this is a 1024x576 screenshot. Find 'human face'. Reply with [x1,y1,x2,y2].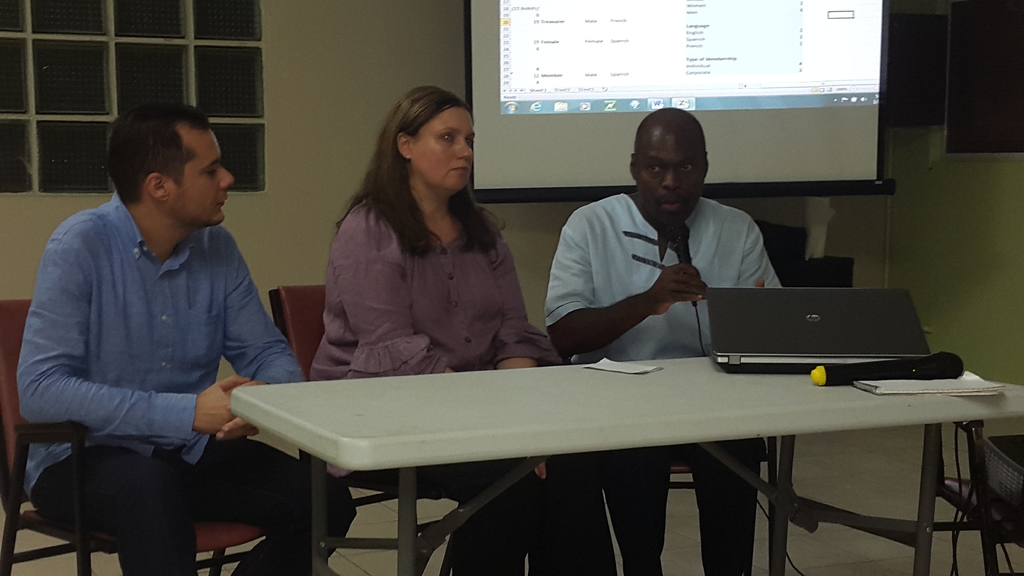
[166,130,241,226].
